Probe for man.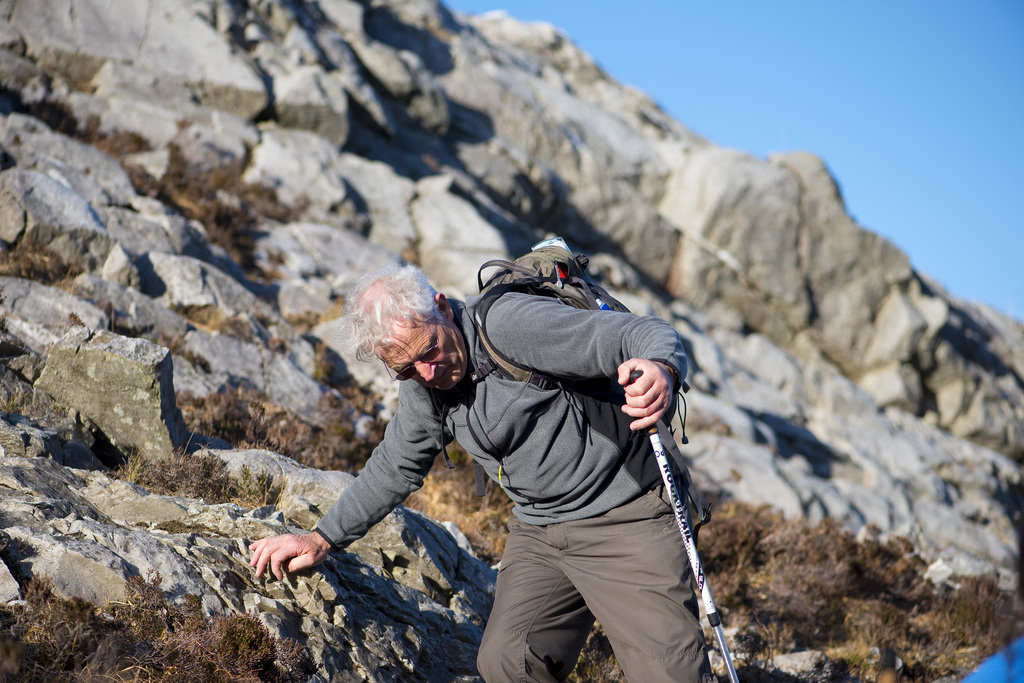
Probe result: pyautogui.locateOnScreen(331, 207, 760, 676).
